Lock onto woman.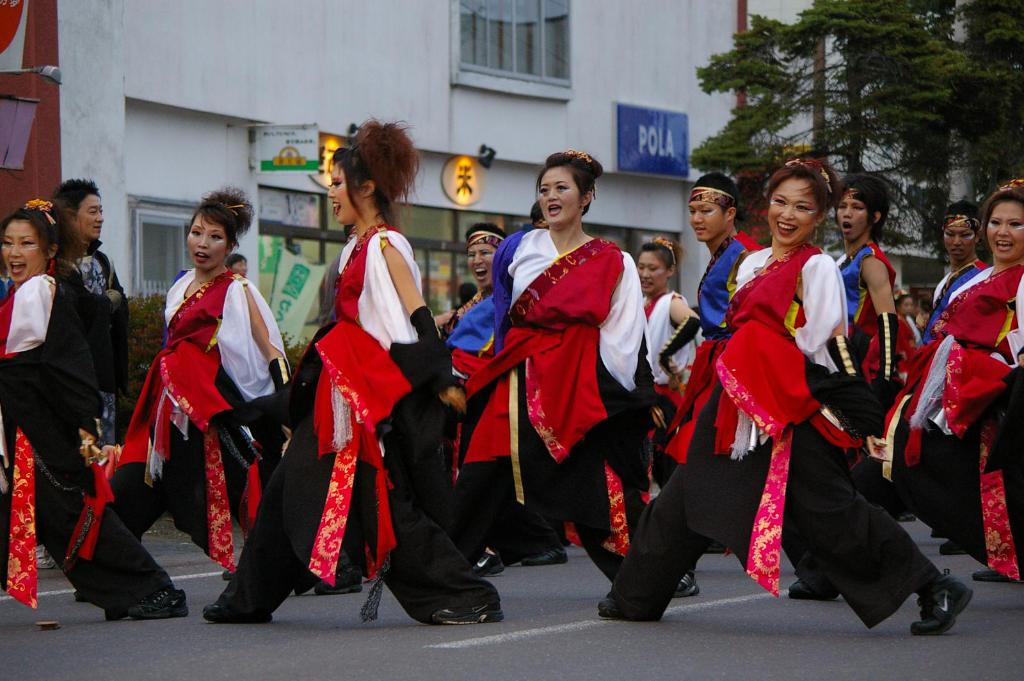
Locked: [893,179,1023,592].
